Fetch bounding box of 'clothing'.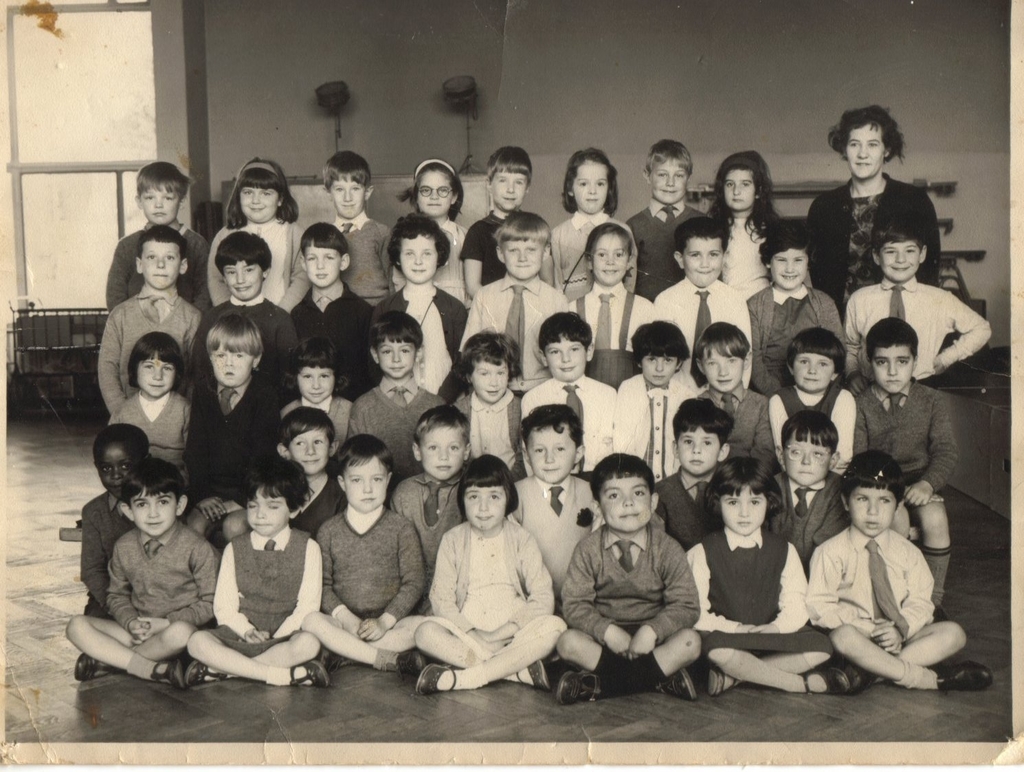
Bbox: bbox=(391, 466, 476, 593).
